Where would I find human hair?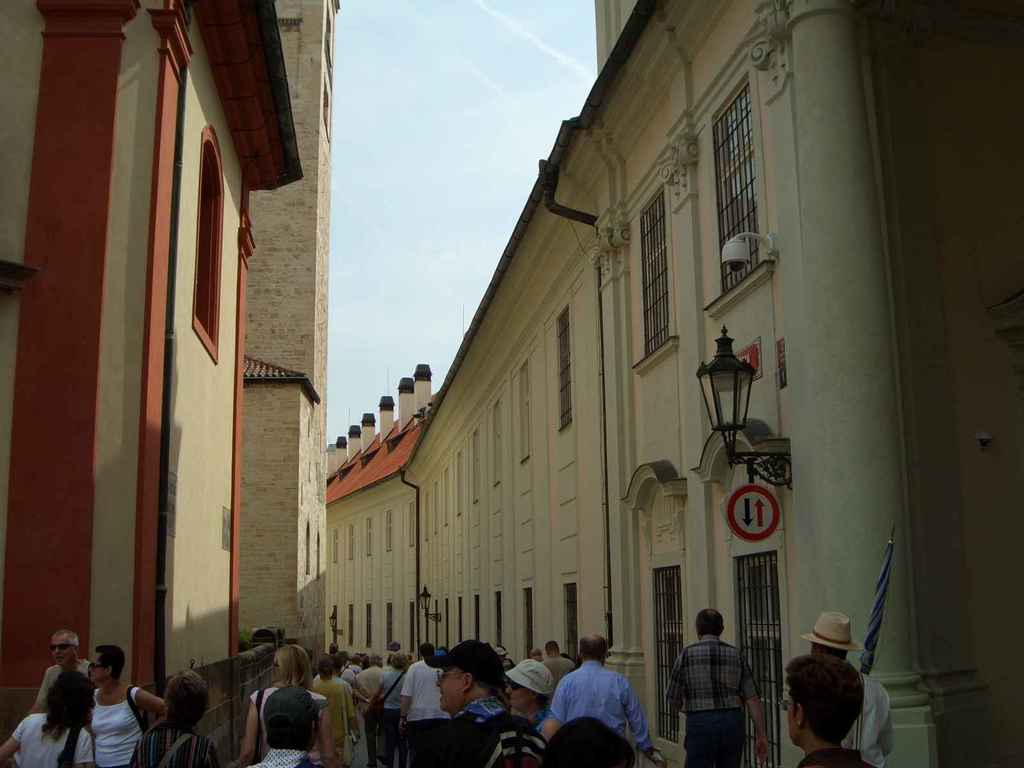
At <region>360, 651, 371, 669</region>.
